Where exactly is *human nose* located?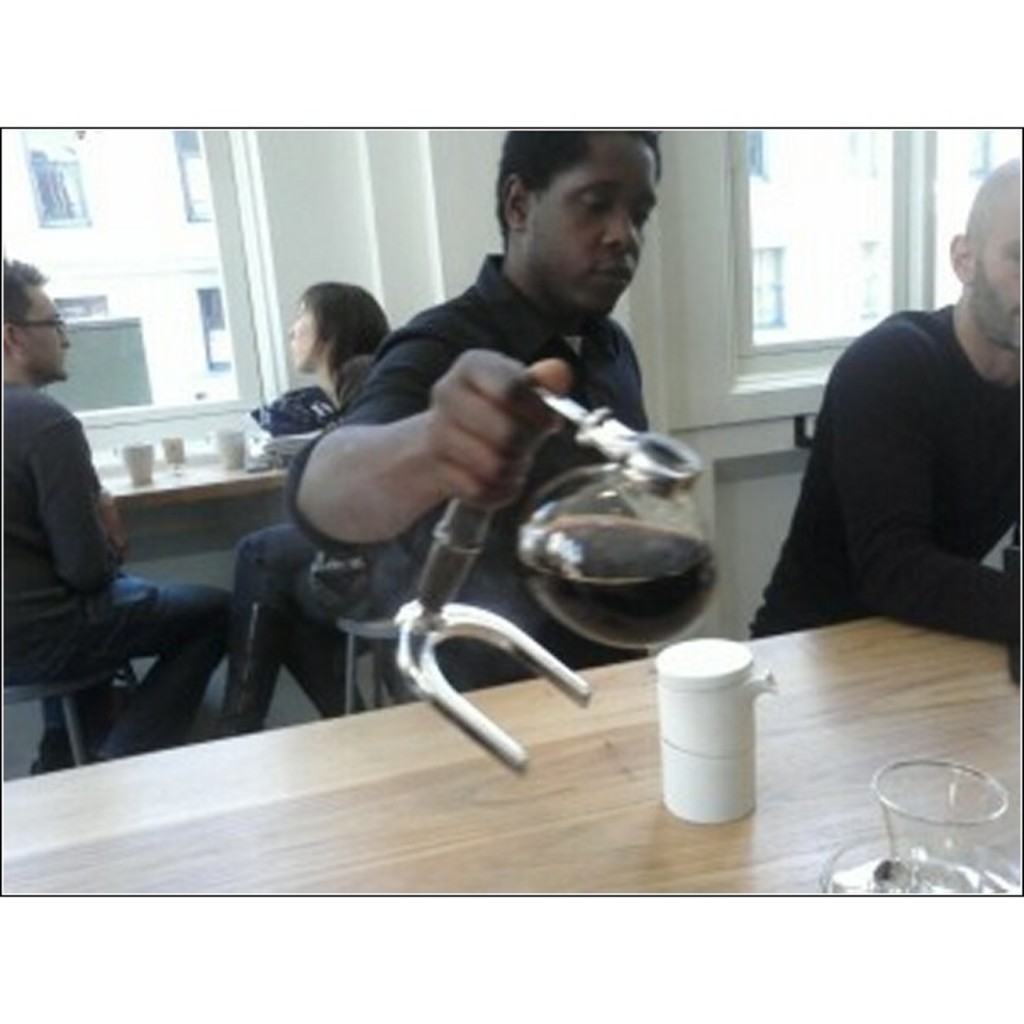
Its bounding box is (left=597, top=205, right=639, bottom=251).
